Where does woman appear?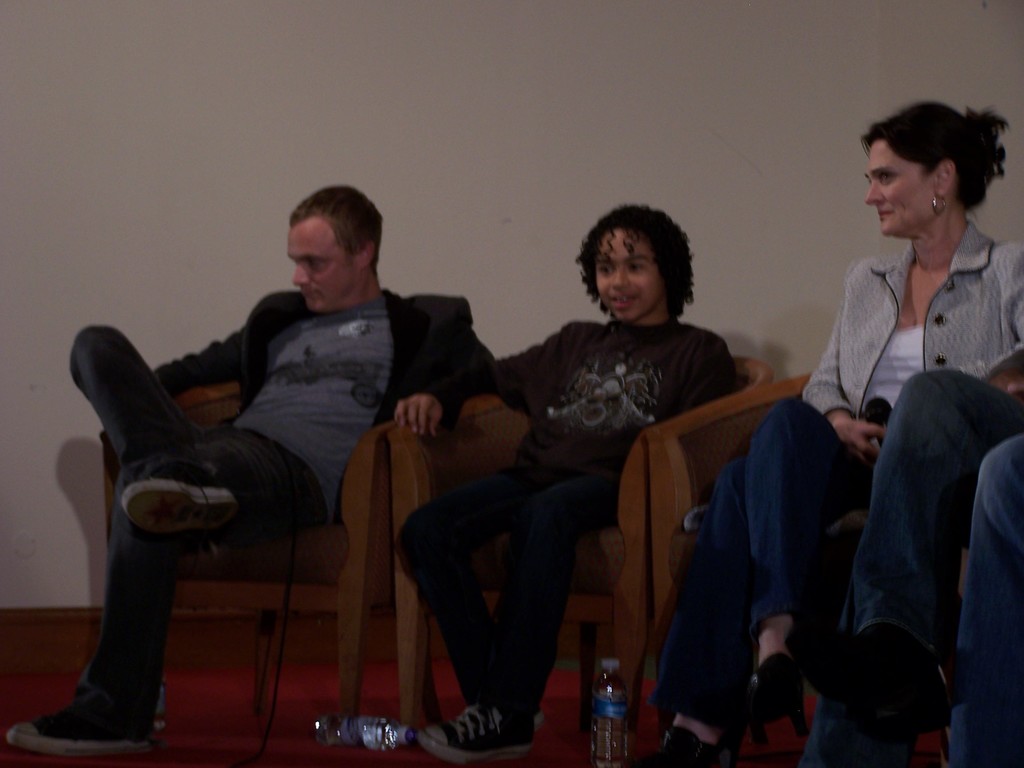
Appears at 718,128,1007,746.
